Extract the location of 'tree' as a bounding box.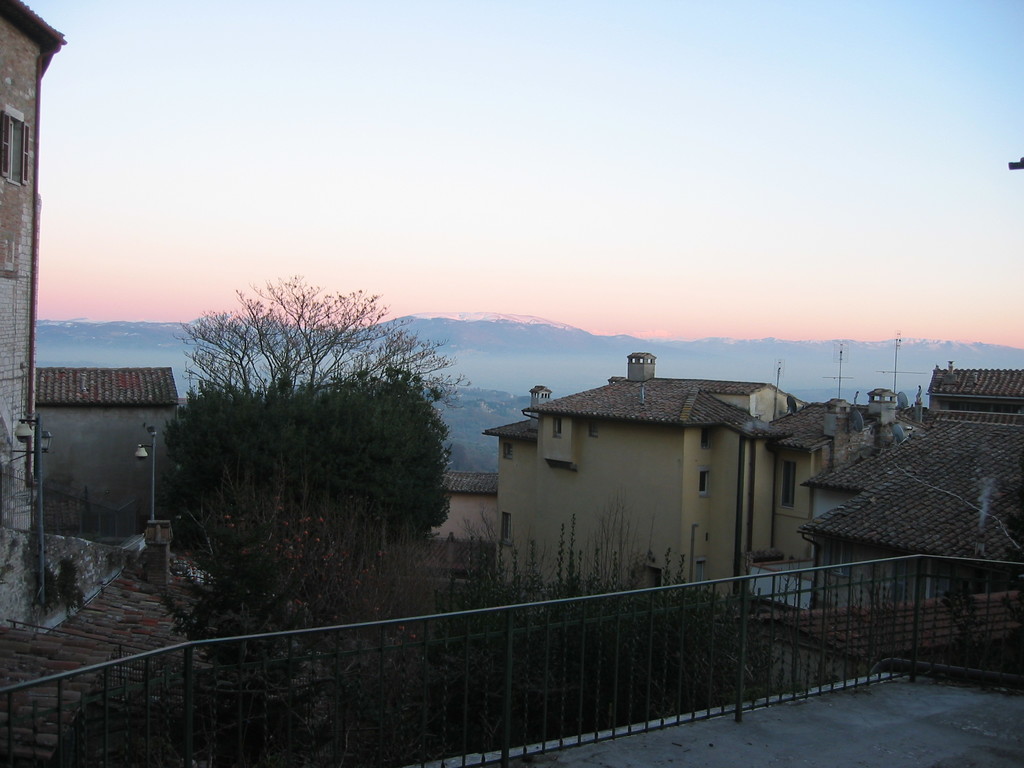
region(160, 366, 447, 554).
